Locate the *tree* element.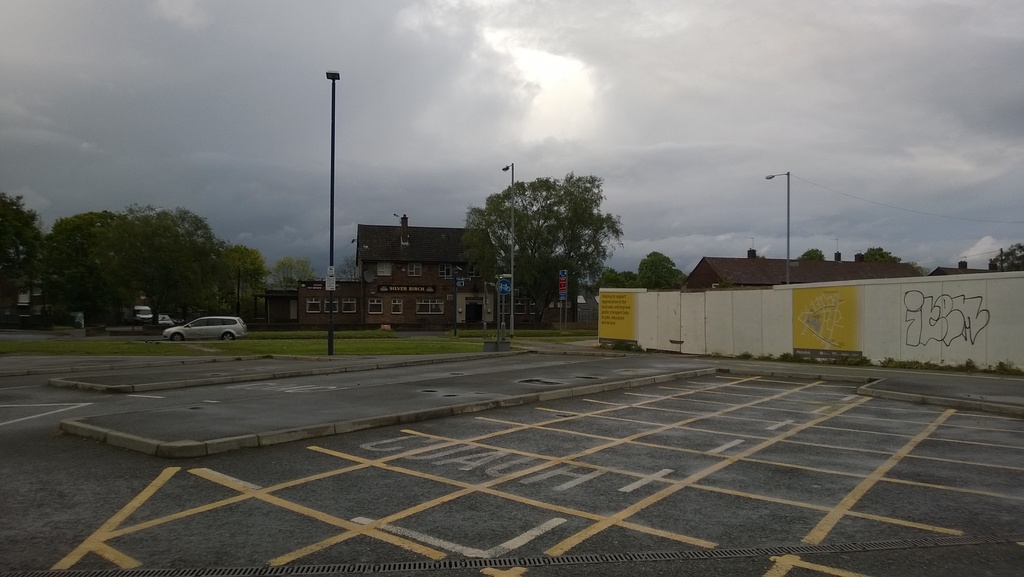
Element bbox: select_region(636, 253, 687, 289).
